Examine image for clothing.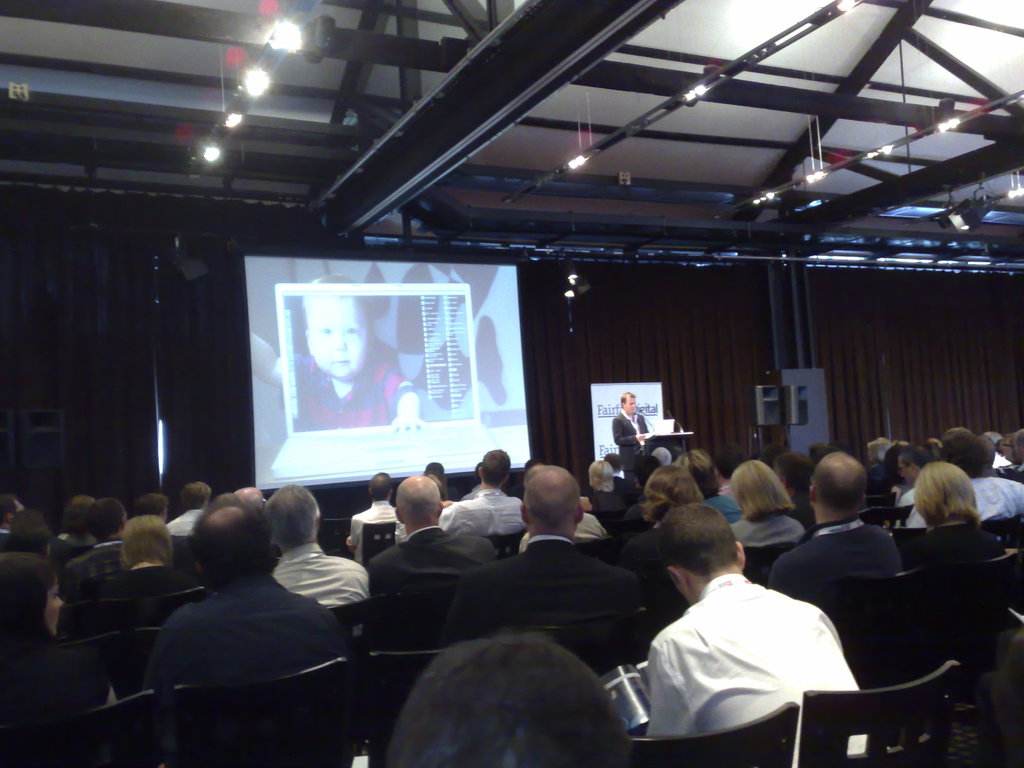
Examination result: 295,355,414,429.
